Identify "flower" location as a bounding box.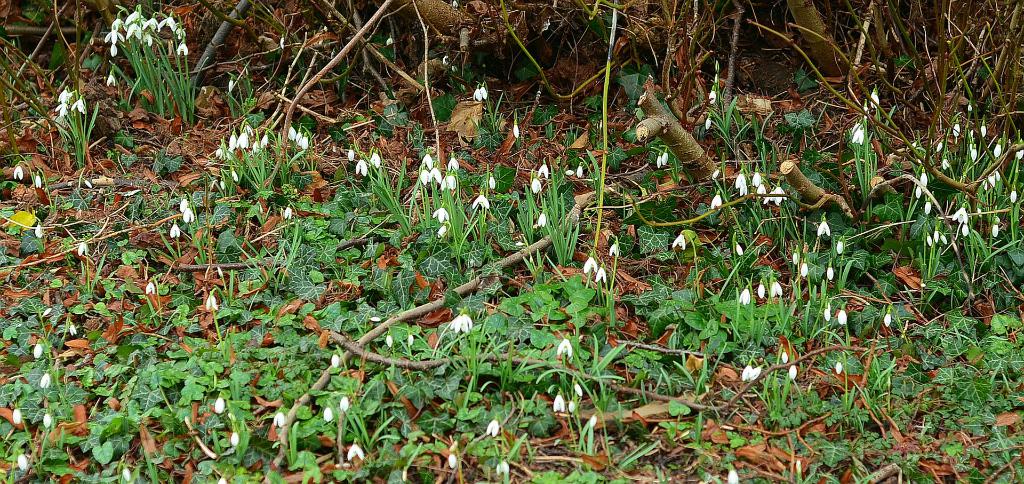
(x1=596, y1=266, x2=606, y2=282).
